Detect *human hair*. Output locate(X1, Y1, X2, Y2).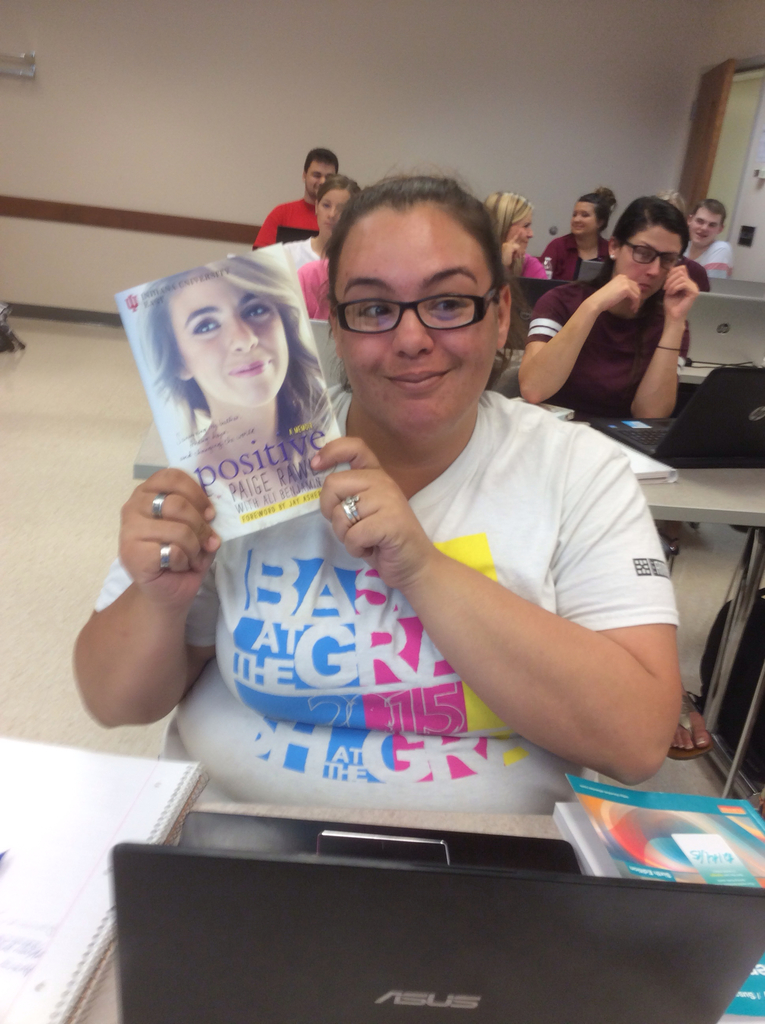
locate(322, 170, 355, 202).
